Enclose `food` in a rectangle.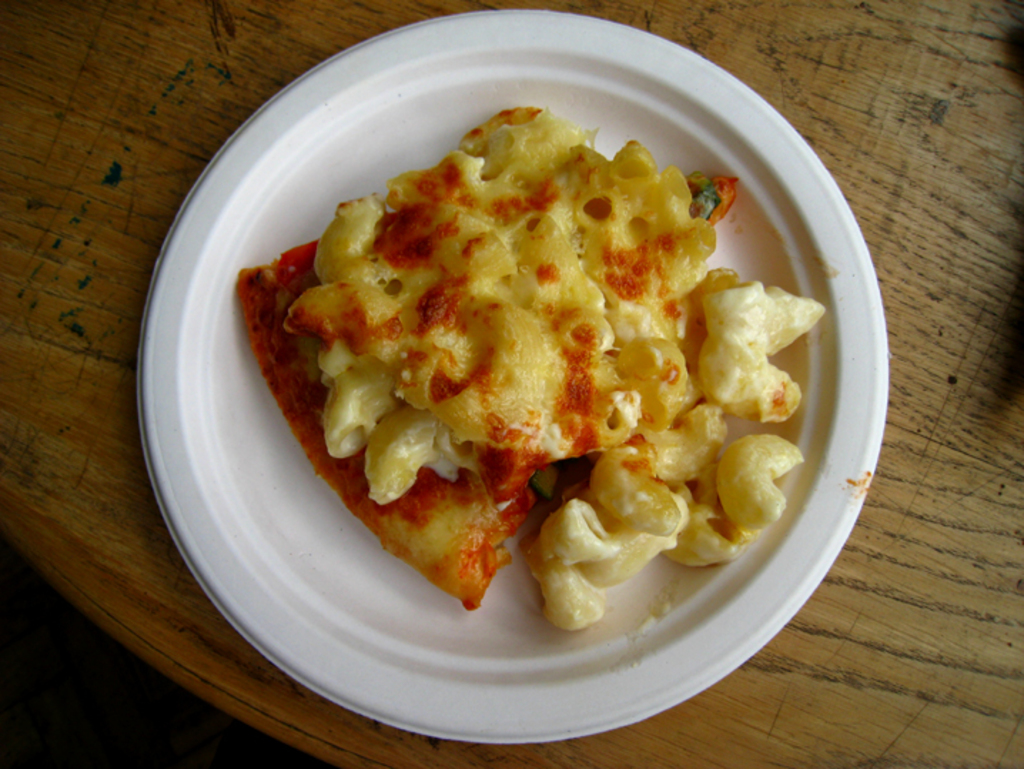
[left=221, top=70, right=804, bottom=633].
